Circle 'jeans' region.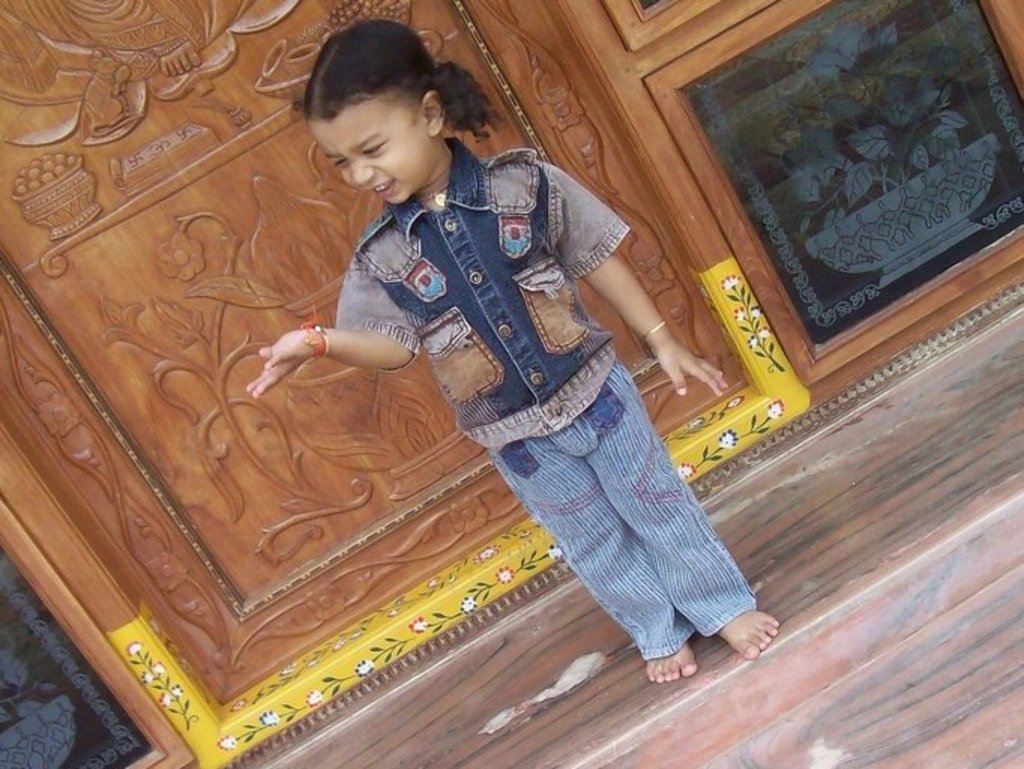
Region: (left=486, top=368, right=757, bottom=659).
